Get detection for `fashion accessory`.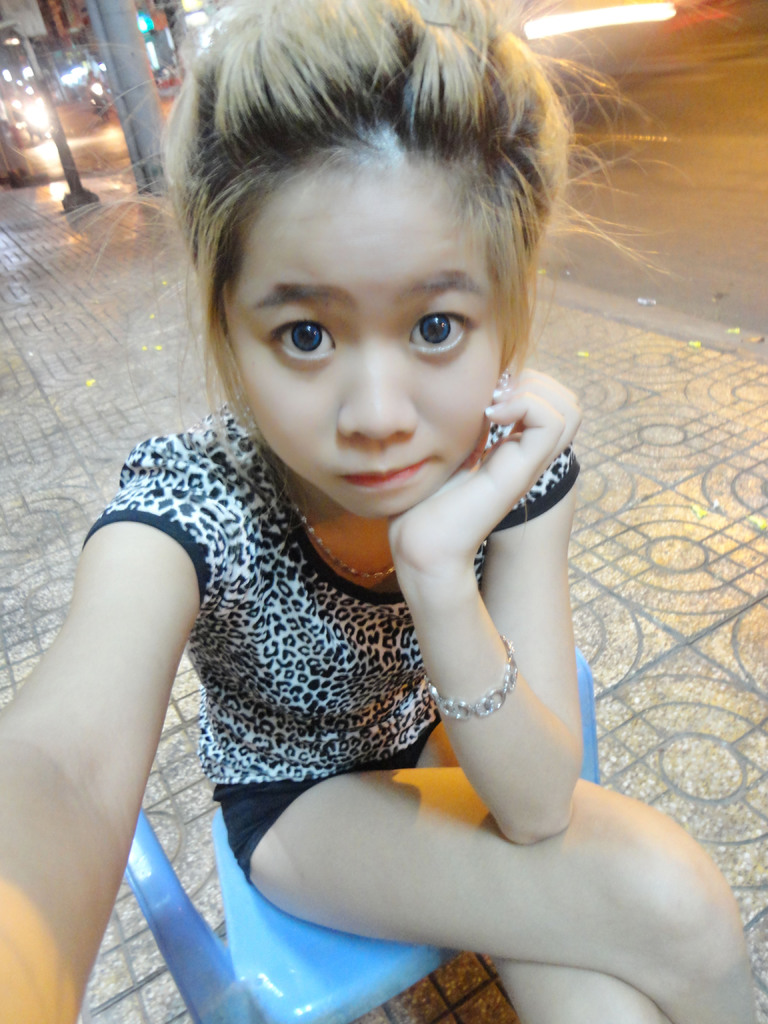
Detection: [426,637,518,718].
